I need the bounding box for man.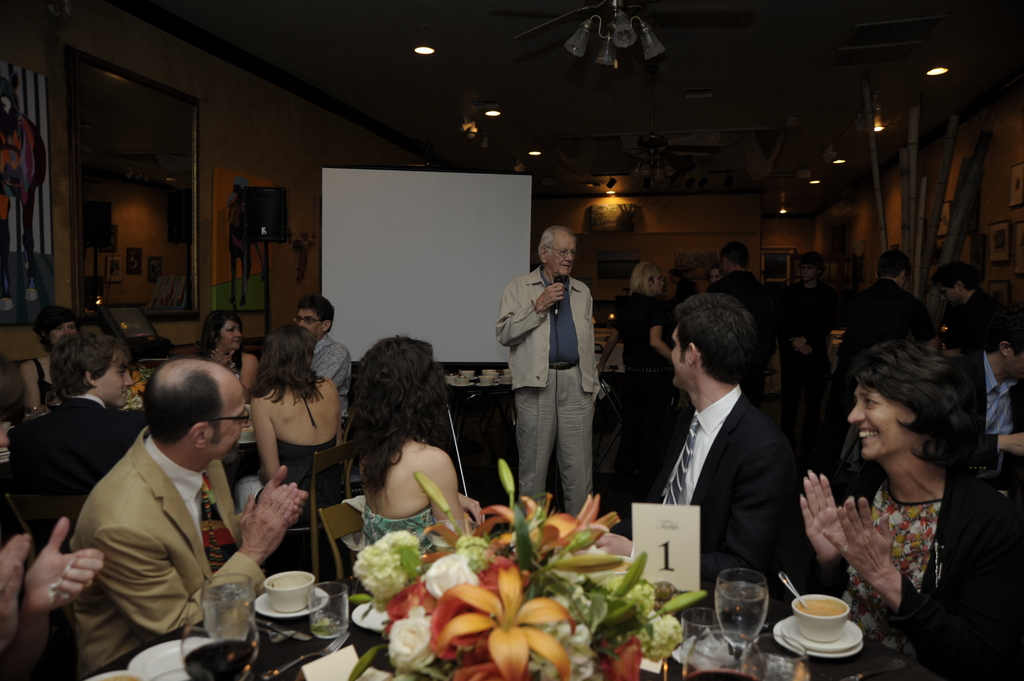
Here it is: rect(714, 241, 780, 394).
